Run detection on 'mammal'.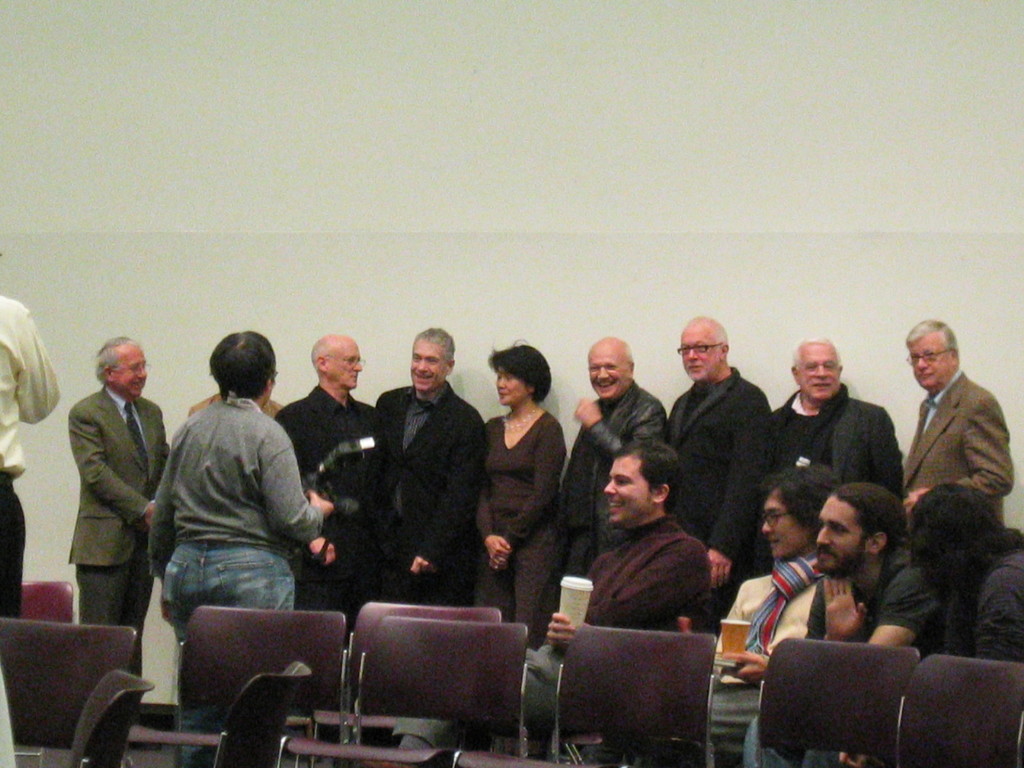
Result: 765/329/909/499.
